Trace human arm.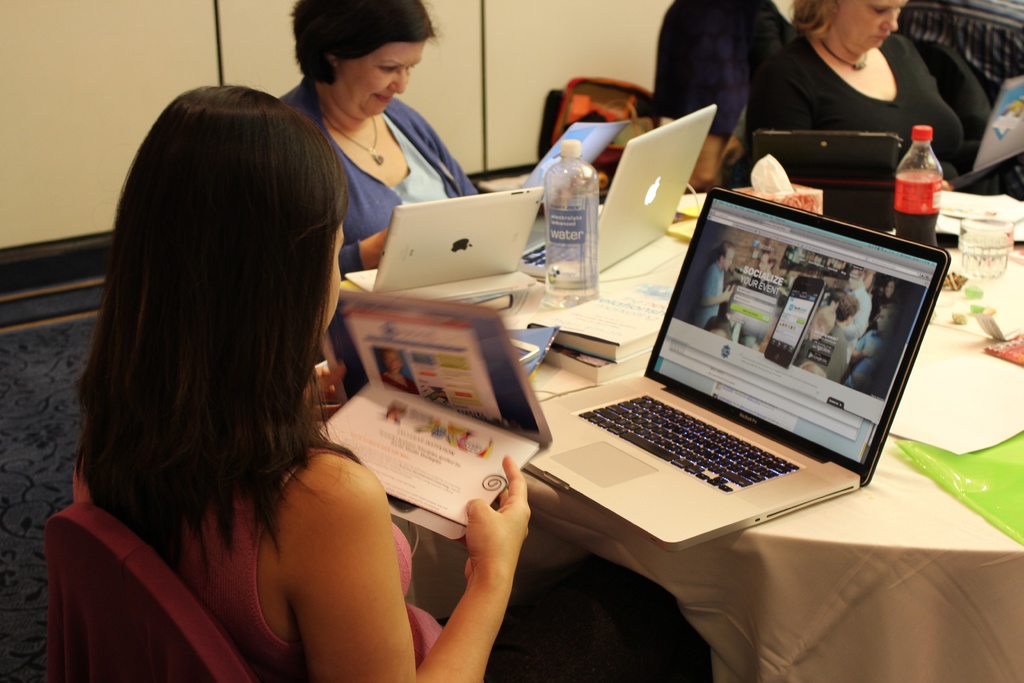
Traced to (x1=696, y1=274, x2=731, y2=309).
